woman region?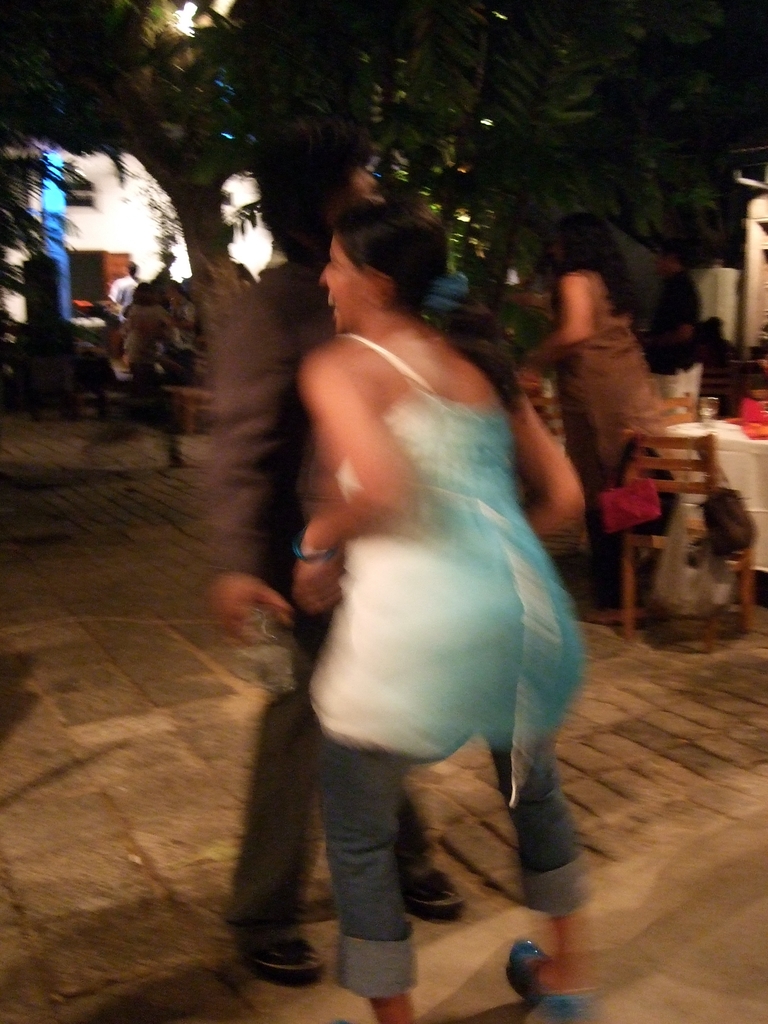
crop(285, 182, 603, 1023)
